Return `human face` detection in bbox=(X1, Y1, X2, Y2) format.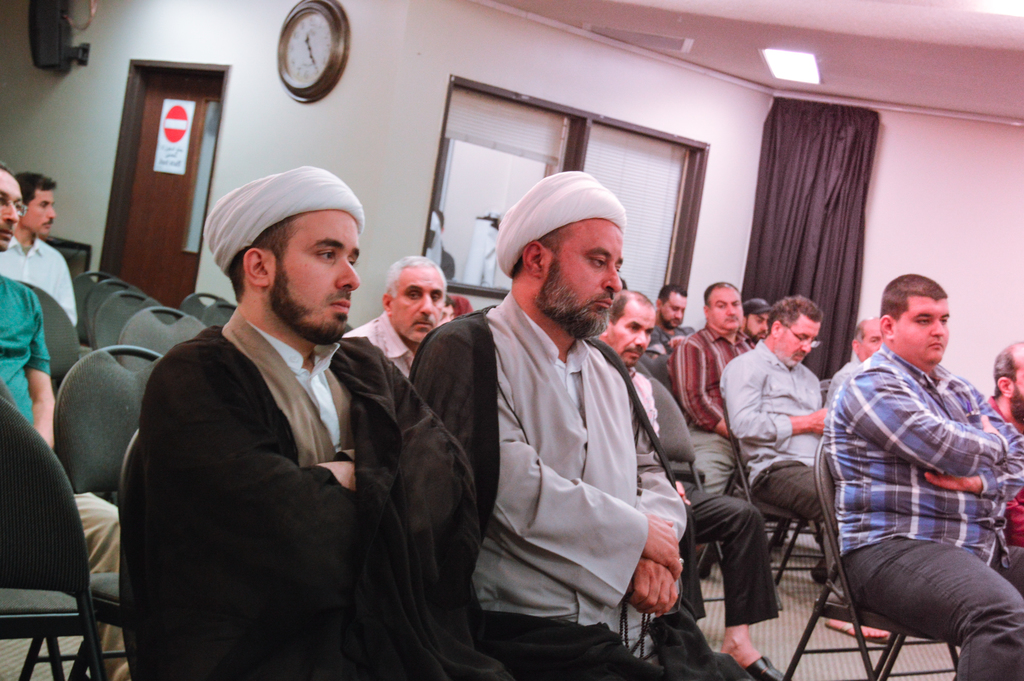
bbox=(392, 270, 442, 345).
